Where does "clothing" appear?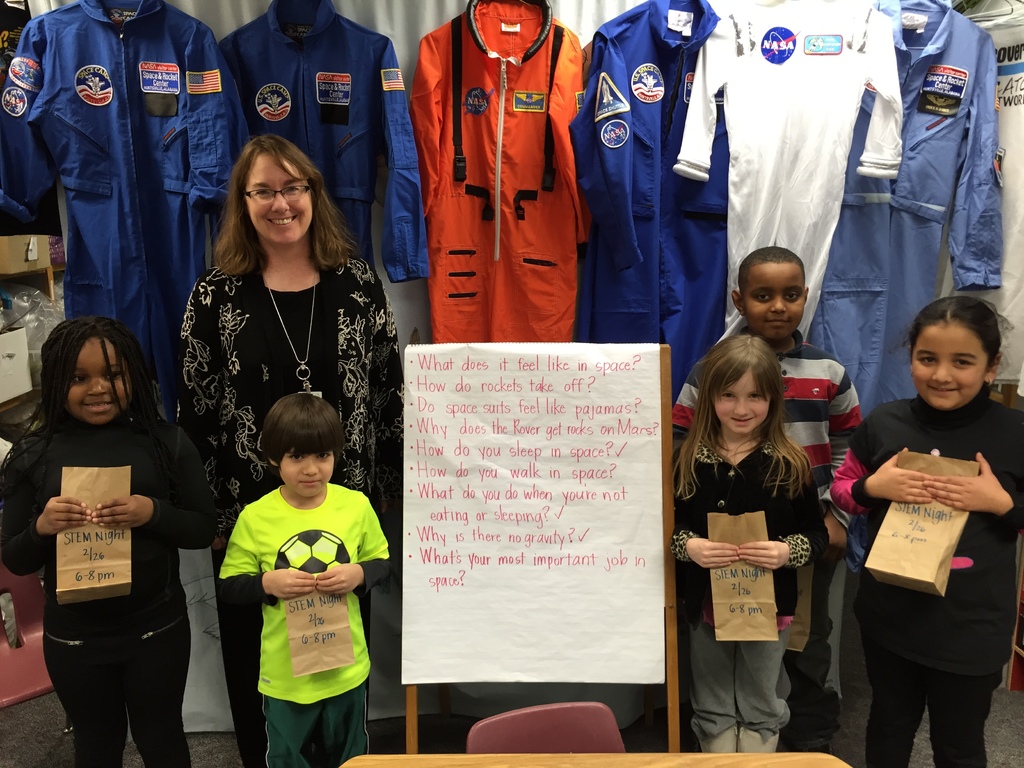
Appears at locate(173, 248, 405, 767).
